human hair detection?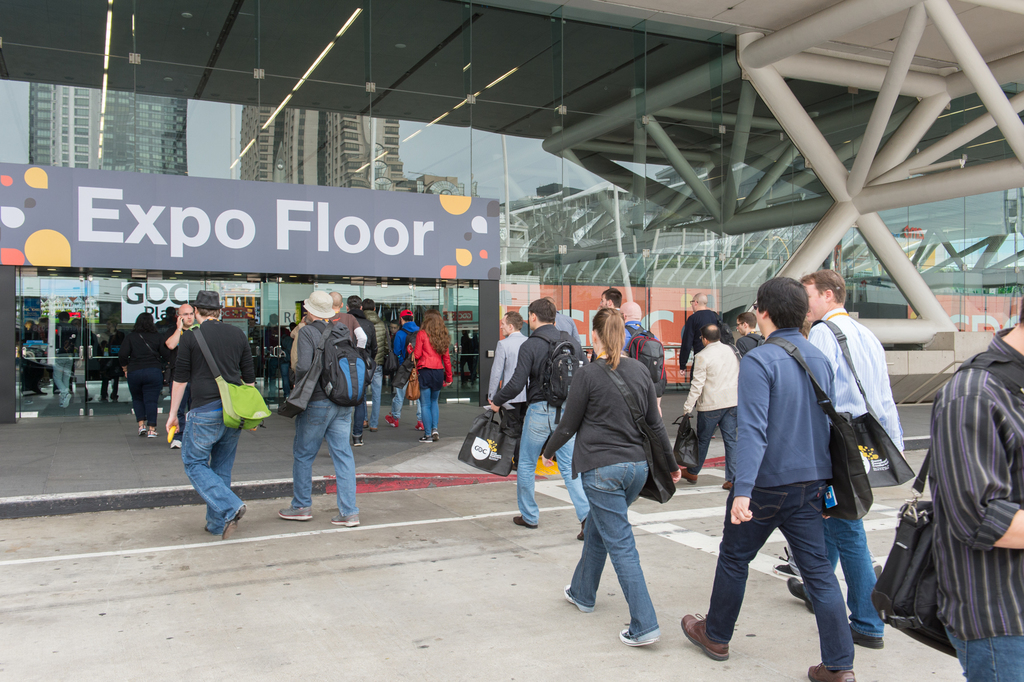
bbox(526, 299, 556, 324)
